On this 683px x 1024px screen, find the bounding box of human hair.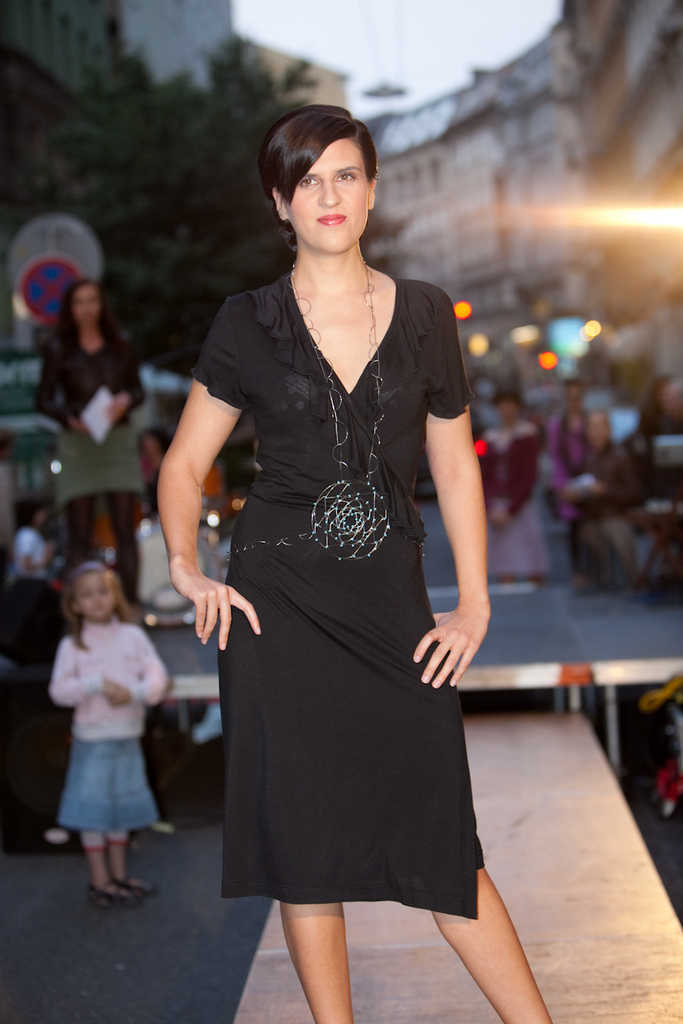
Bounding box: x1=254 y1=99 x2=377 y2=256.
